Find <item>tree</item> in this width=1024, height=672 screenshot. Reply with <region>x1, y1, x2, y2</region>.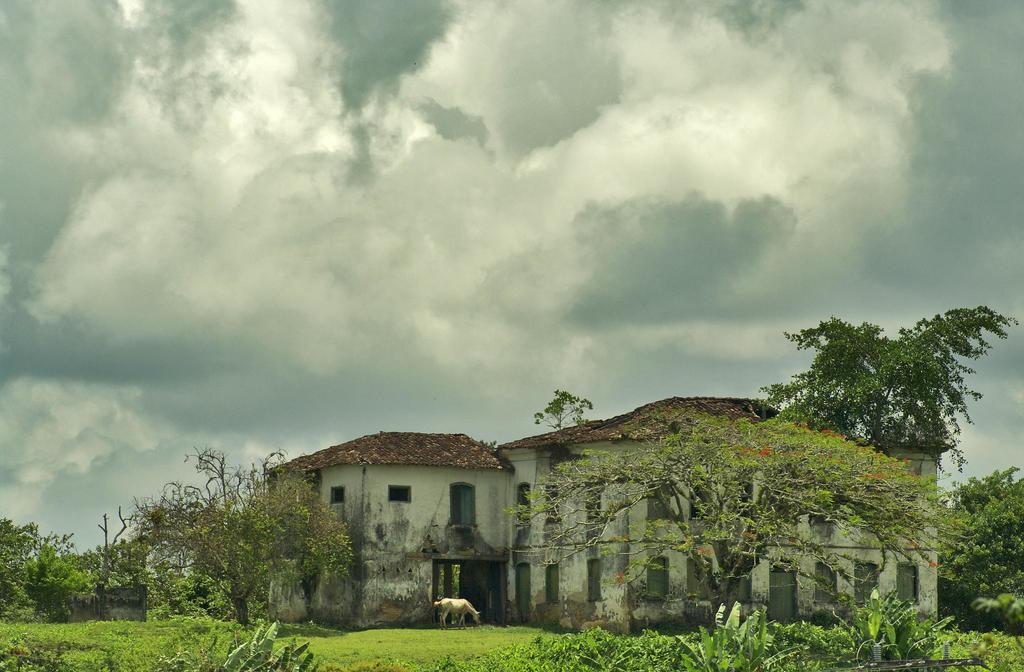
<region>116, 442, 359, 631</region>.
